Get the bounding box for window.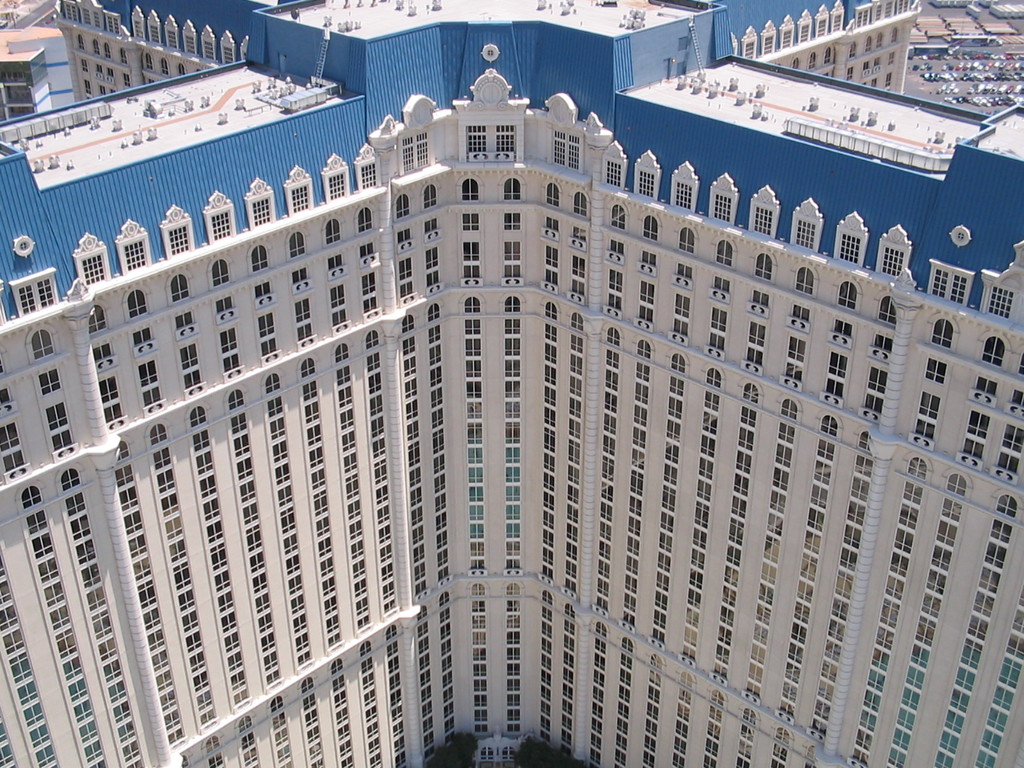
x1=506, y1=500, x2=518, y2=525.
